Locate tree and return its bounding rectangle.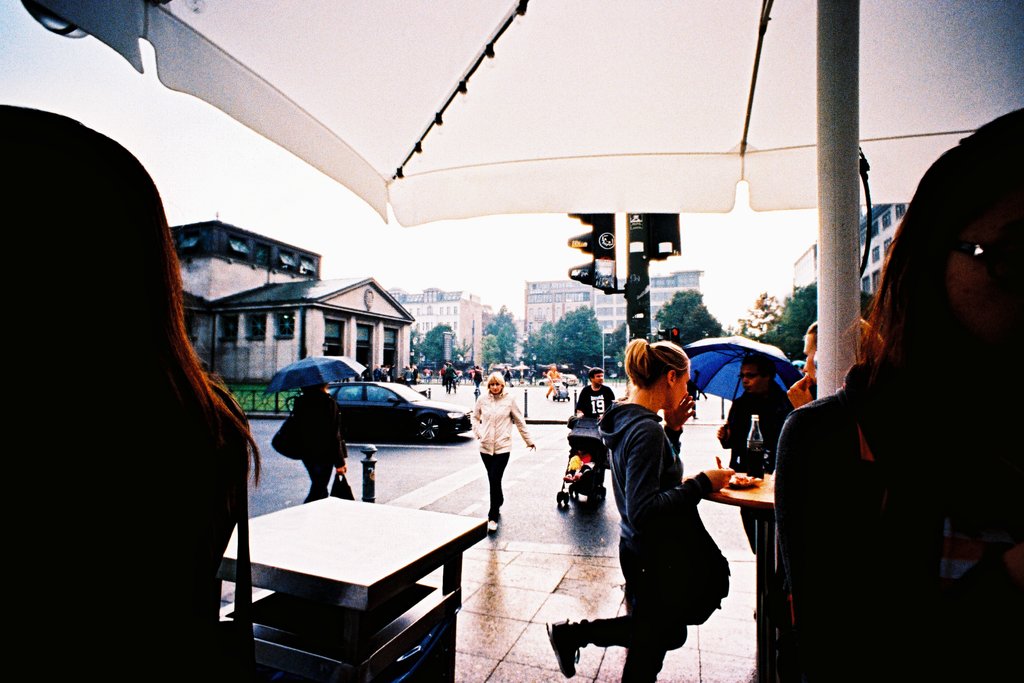
[477, 335, 502, 377].
